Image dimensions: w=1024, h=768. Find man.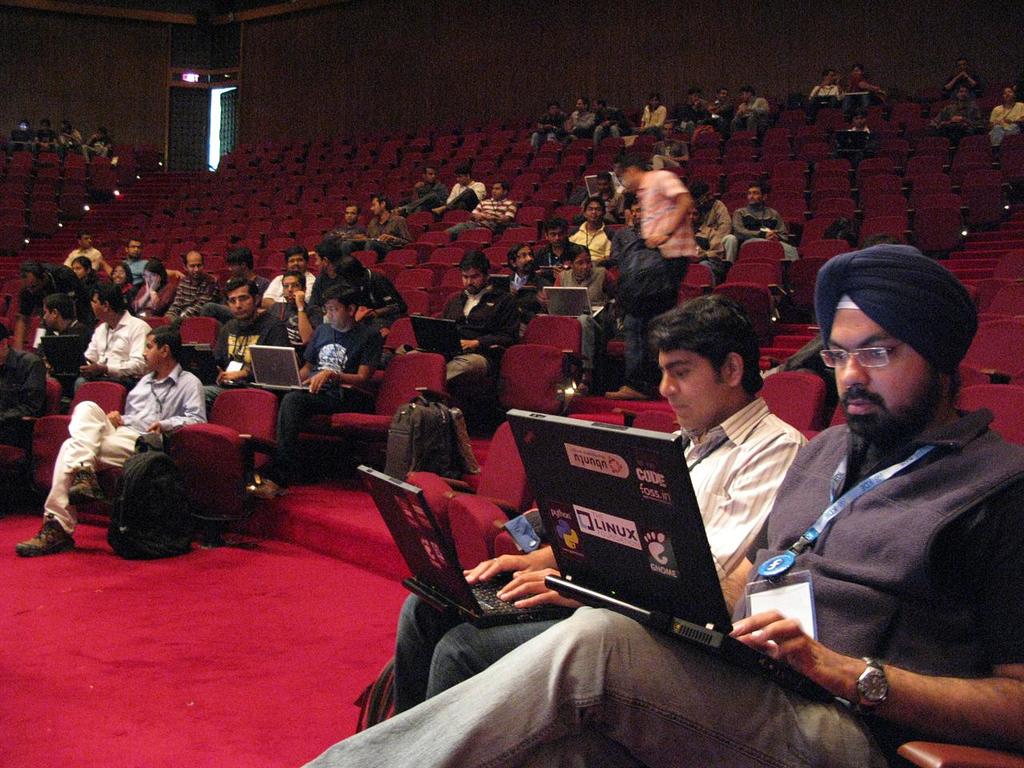
bbox=[302, 245, 1023, 767].
